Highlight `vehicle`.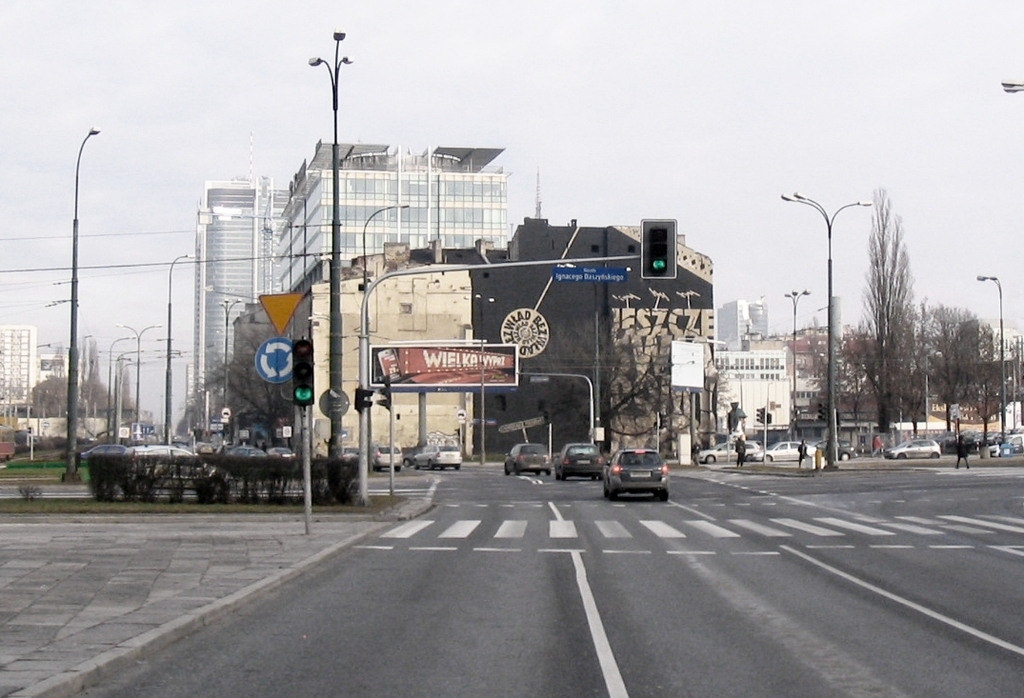
Highlighted region: [x1=761, y1=443, x2=822, y2=464].
